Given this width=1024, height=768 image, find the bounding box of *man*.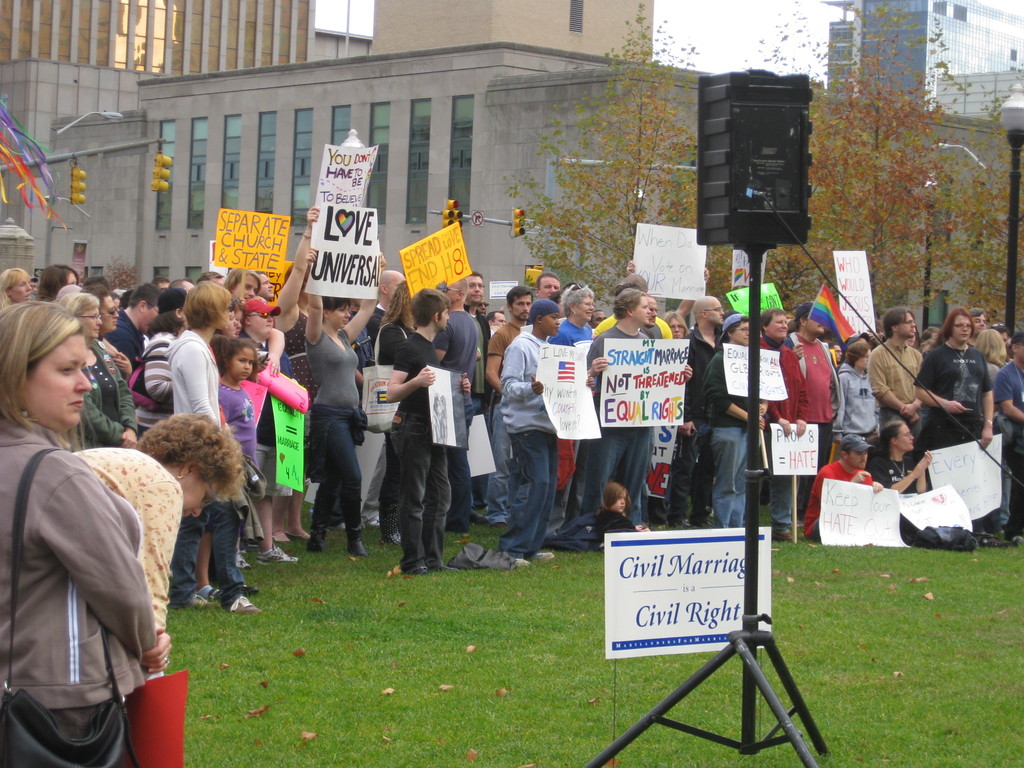
<box>431,280,476,538</box>.
